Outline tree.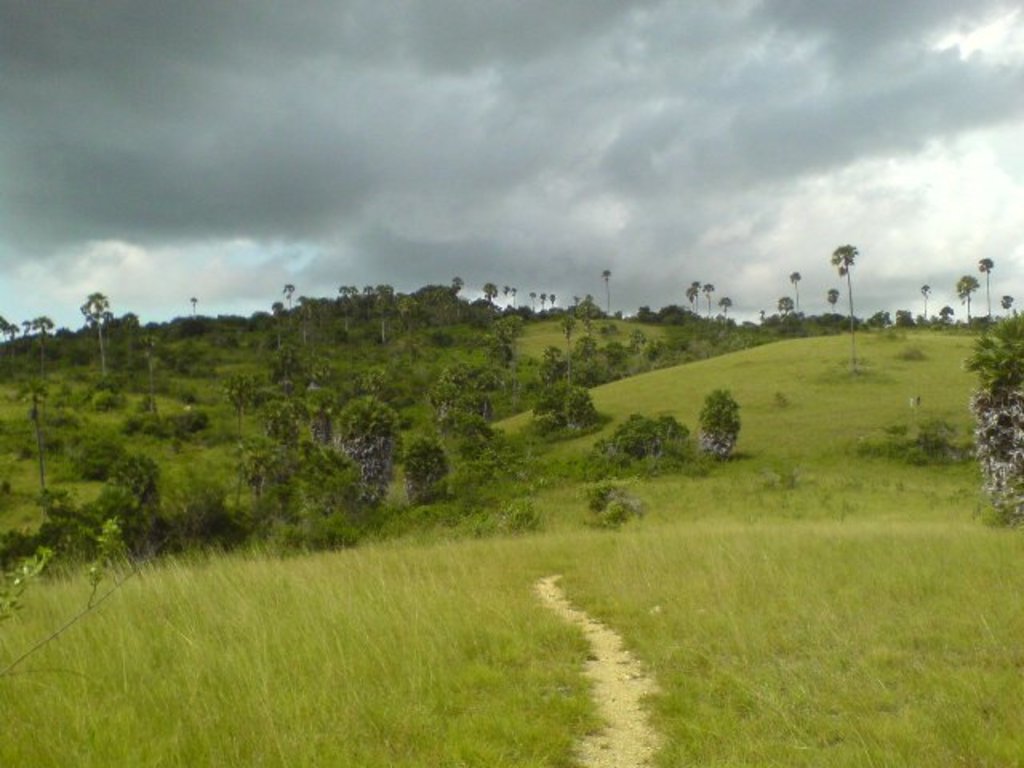
Outline: bbox(702, 282, 710, 315).
